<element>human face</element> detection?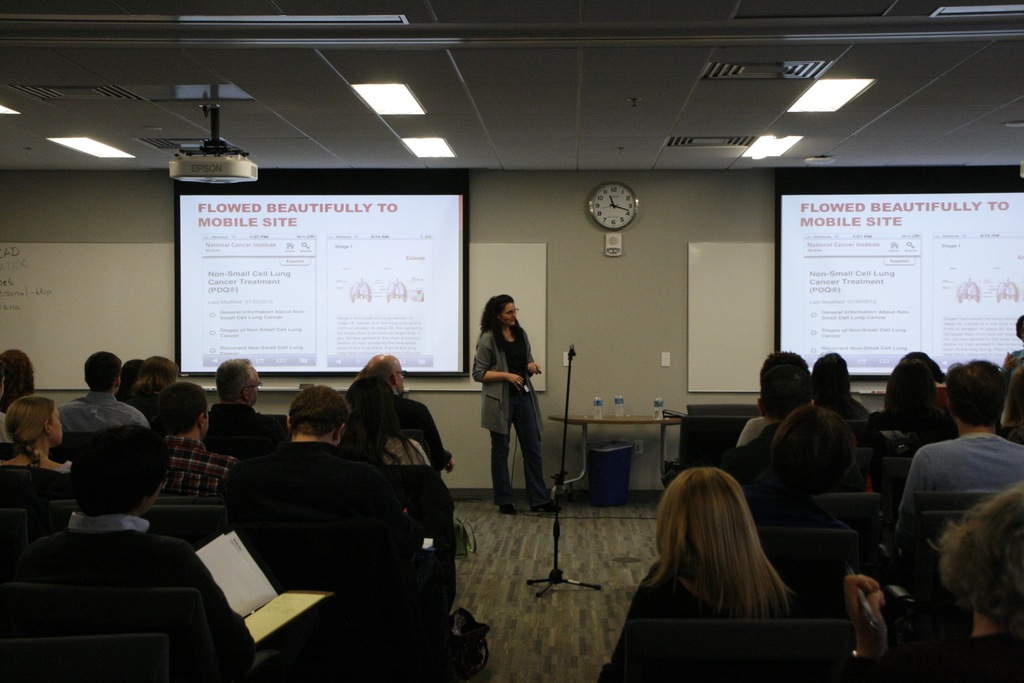
bbox=[499, 302, 517, 325]
